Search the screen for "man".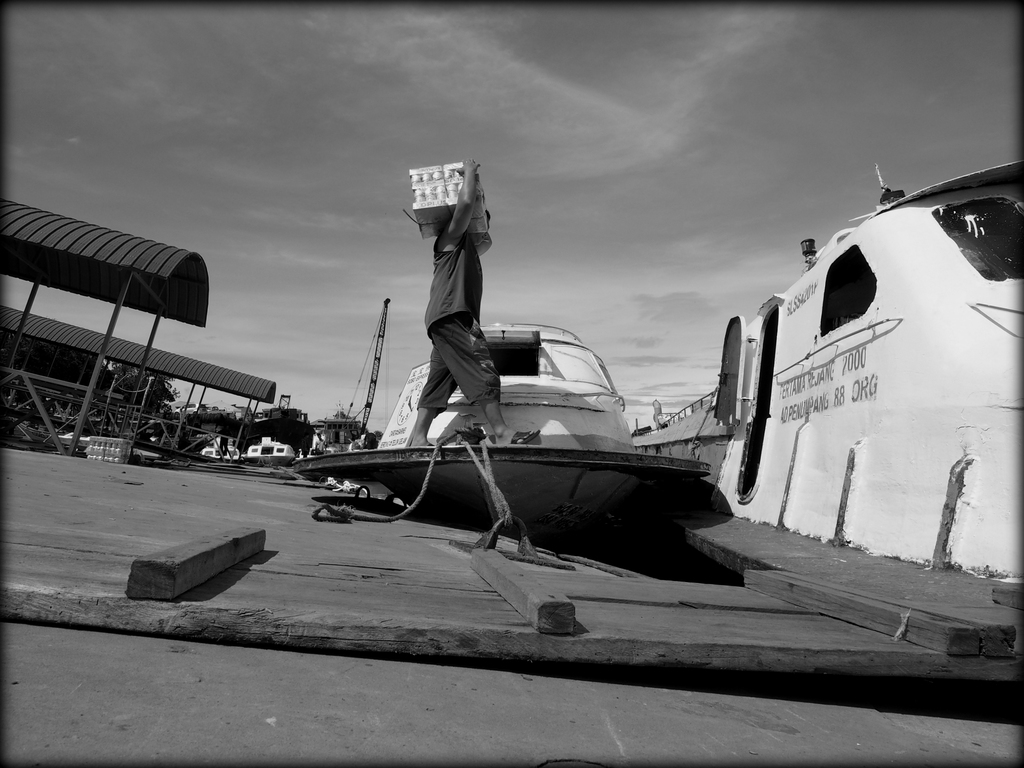
Found at left=402, top=139, right=504, bottom=465.
